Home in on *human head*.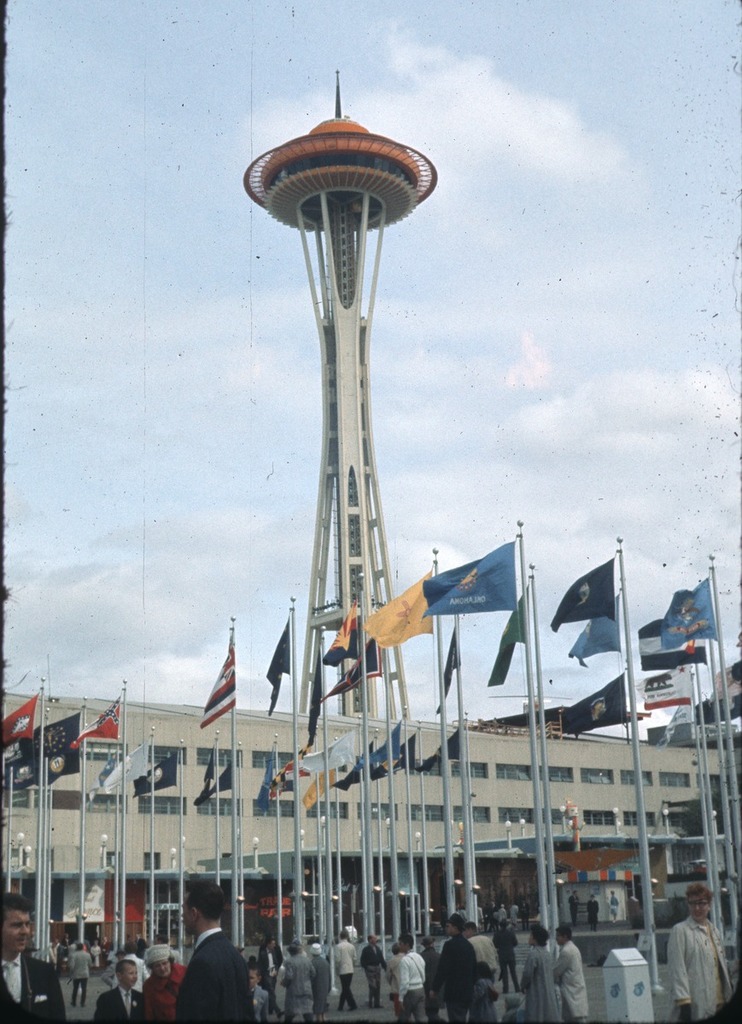
Homed in at 247,964,259,987.
